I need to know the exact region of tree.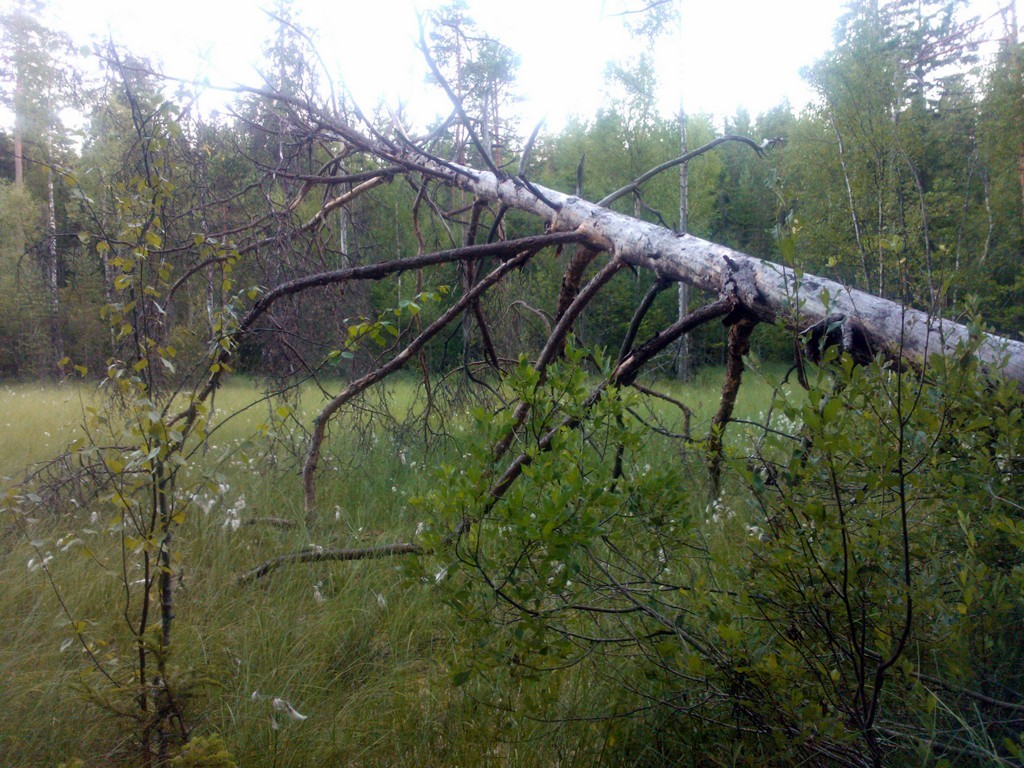
Region: Rect(14, 65, 75, 285).
